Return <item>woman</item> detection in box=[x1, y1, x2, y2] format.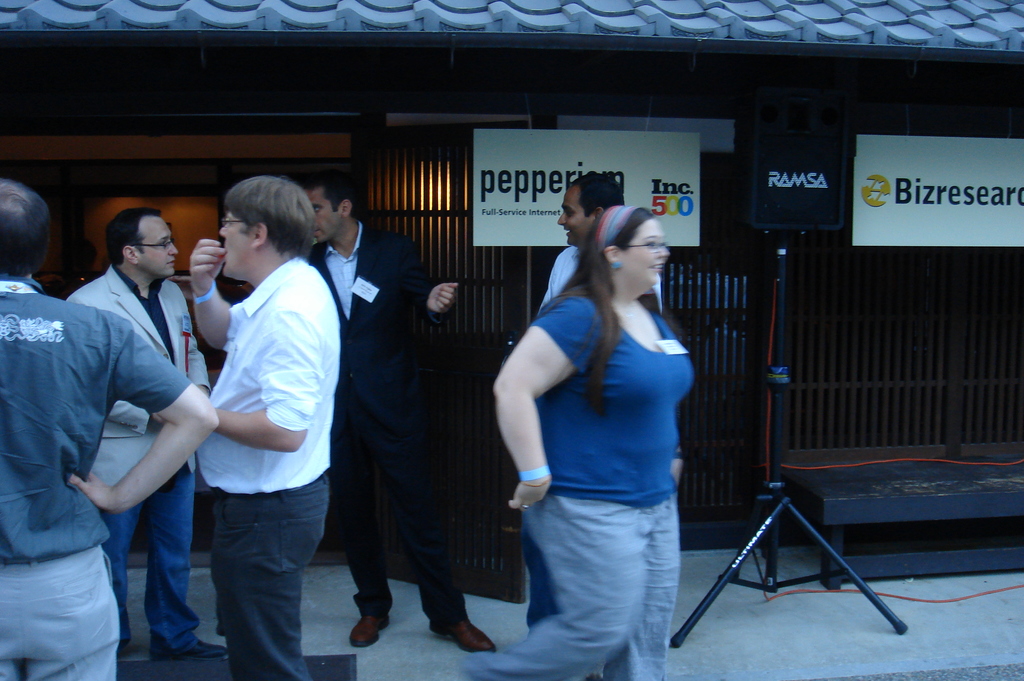
box=[499, 174, 717, 671].
